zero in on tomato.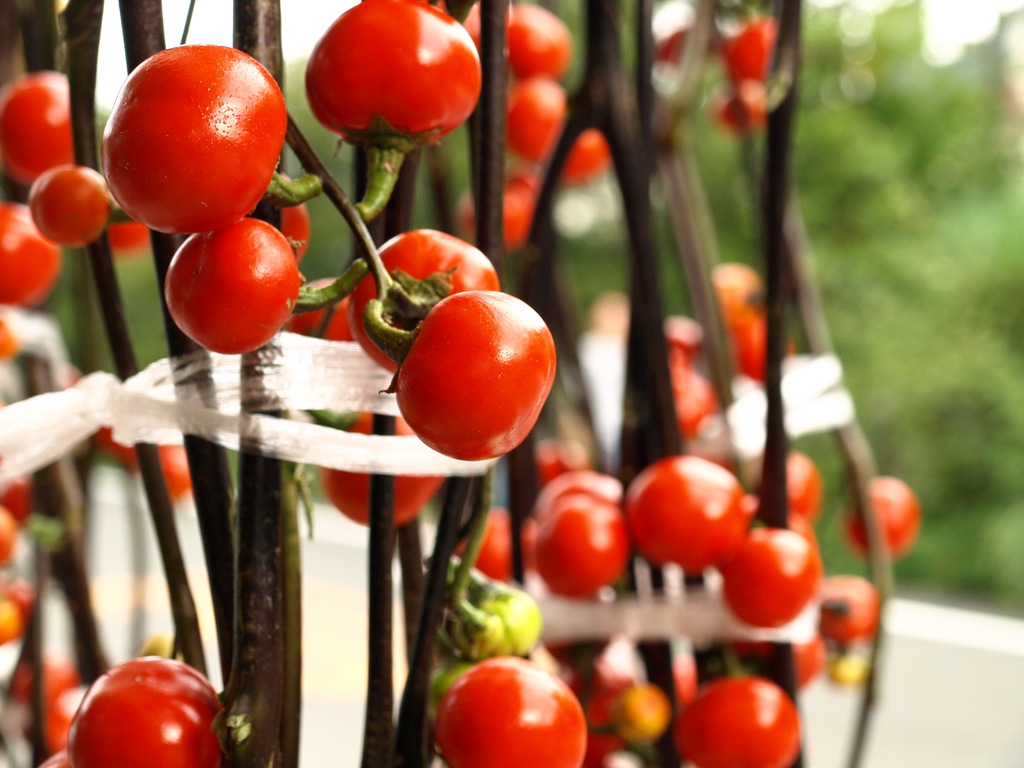
Zeroed in: 307 0 485 150.
